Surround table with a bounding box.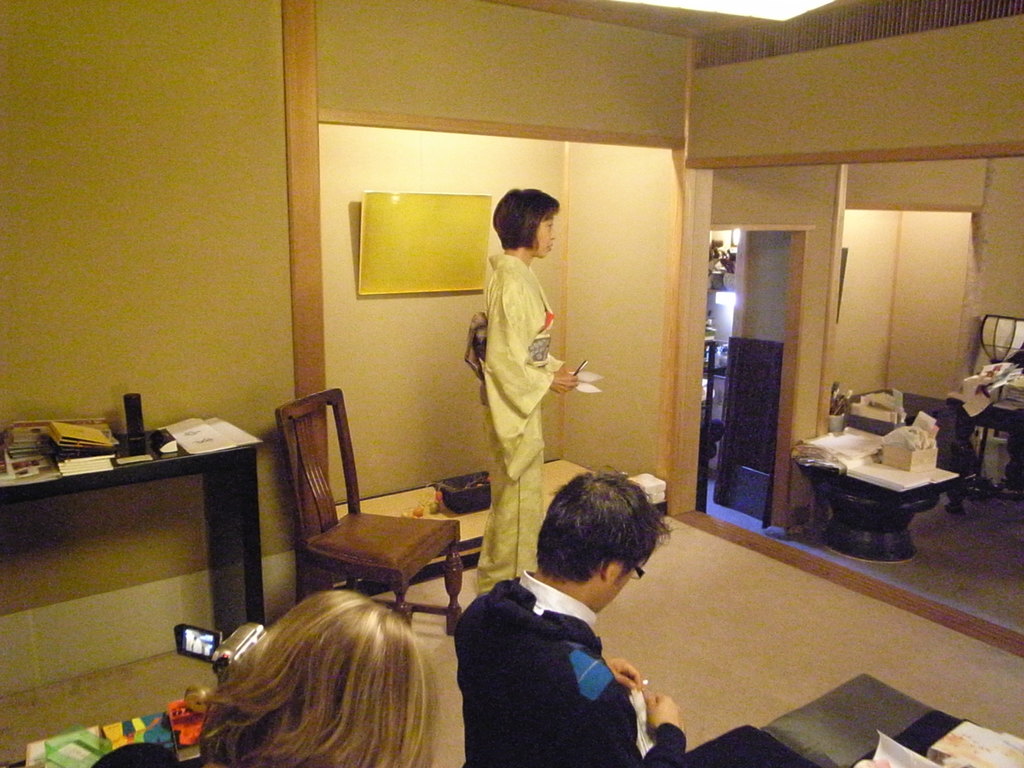
x1=0, y1=430, x2=269, y2=626.
